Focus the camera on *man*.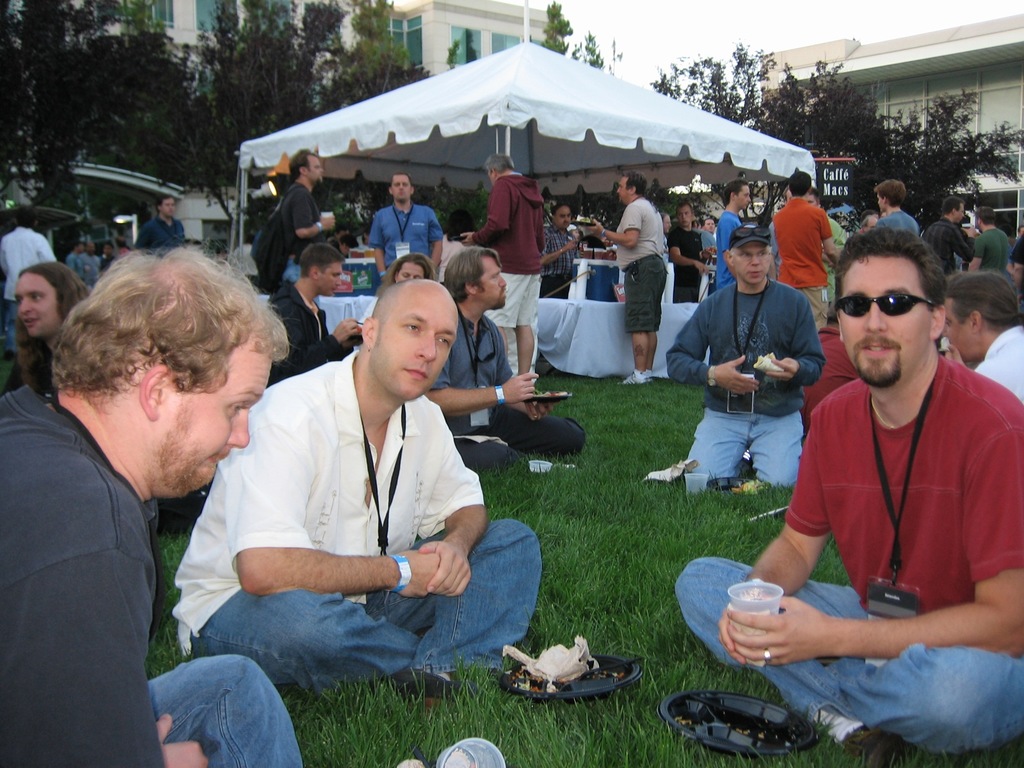
Focus region: 939,272,1023,406.
